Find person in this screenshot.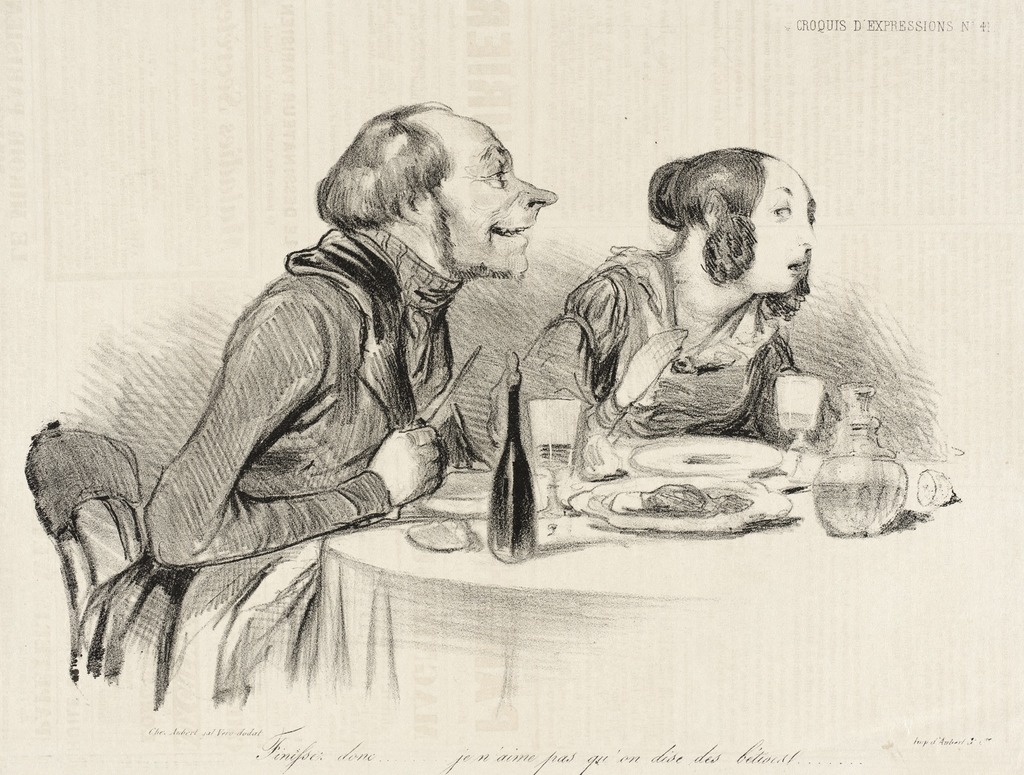
The bounding box for person is select_region(97, 94, 555, 719).
